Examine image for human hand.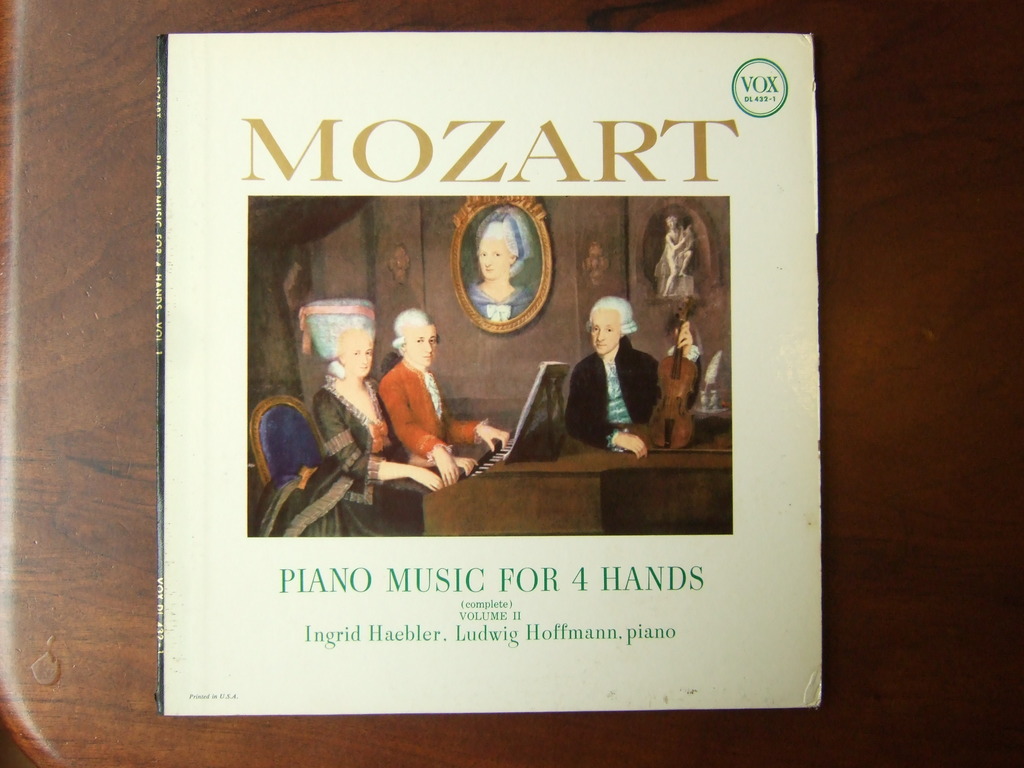
Examination result: bbox=[417, 468, 442, 490].
